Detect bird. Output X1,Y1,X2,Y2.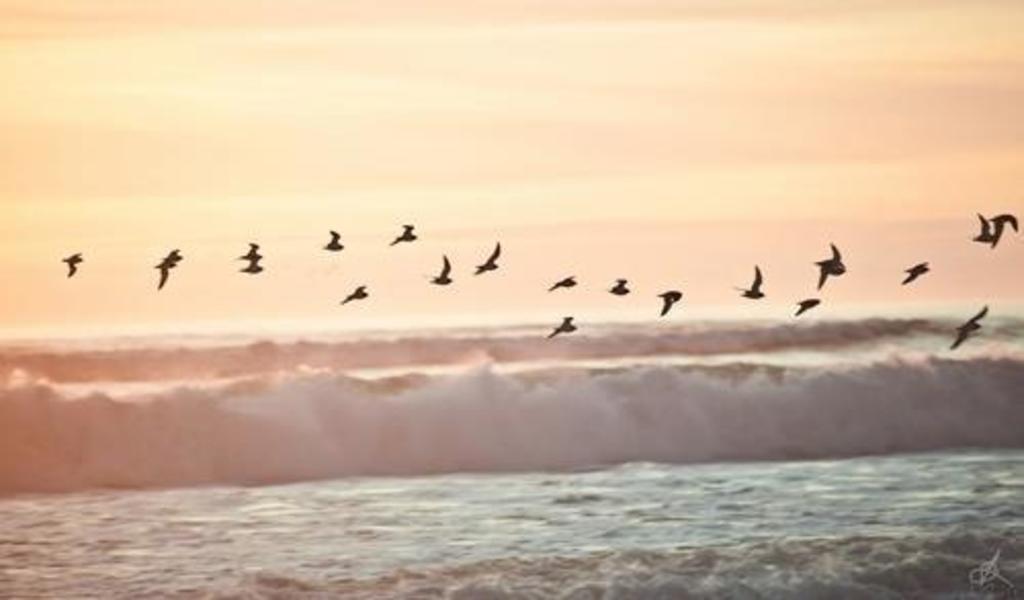
610,276,627,295.
